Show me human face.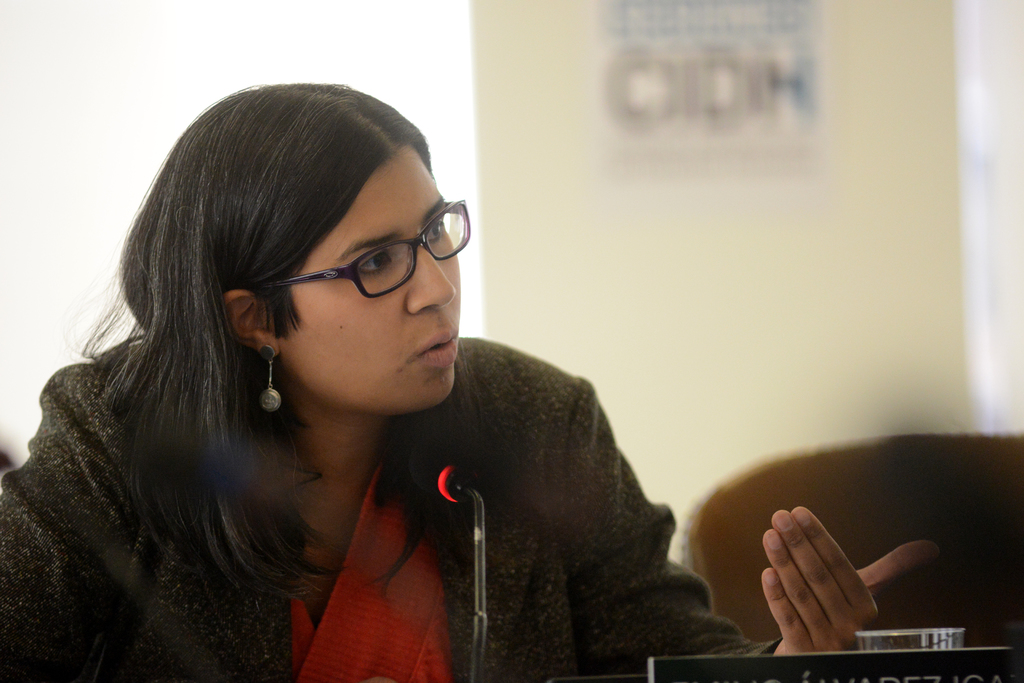
human face is here: 280, 145, 461, 415.
